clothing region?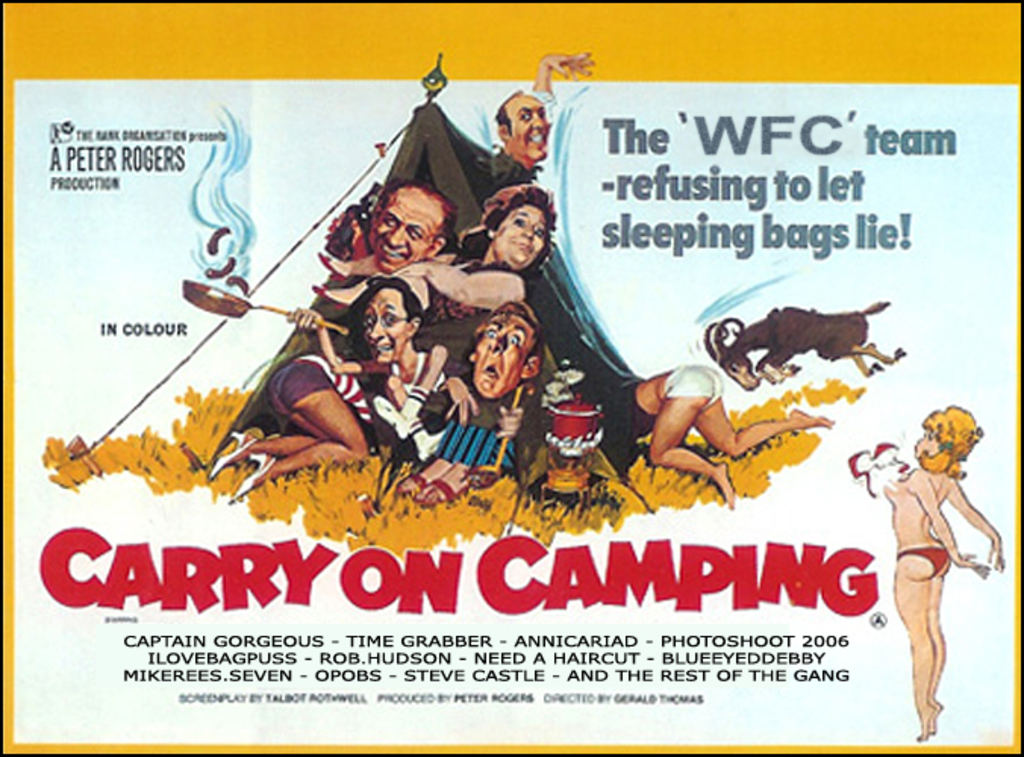
bbox=[386, 348, 520, 472]
